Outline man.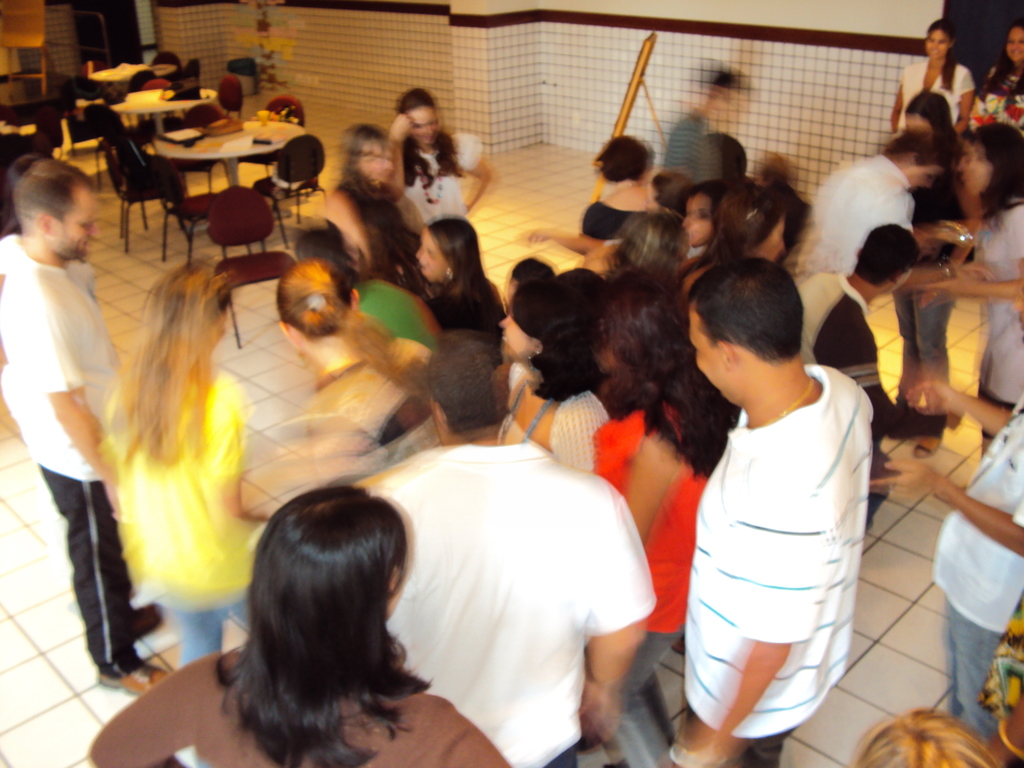
Outline: x1=0 y1=148 x2=204 y2=677.
